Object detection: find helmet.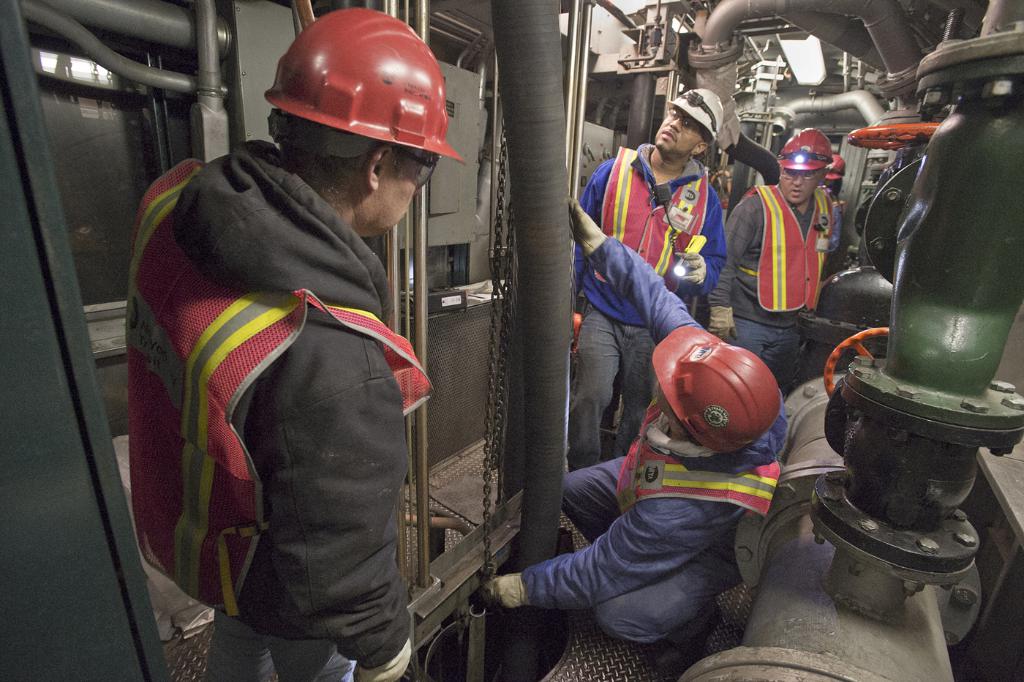
crop(772, 127, 832, 172).
